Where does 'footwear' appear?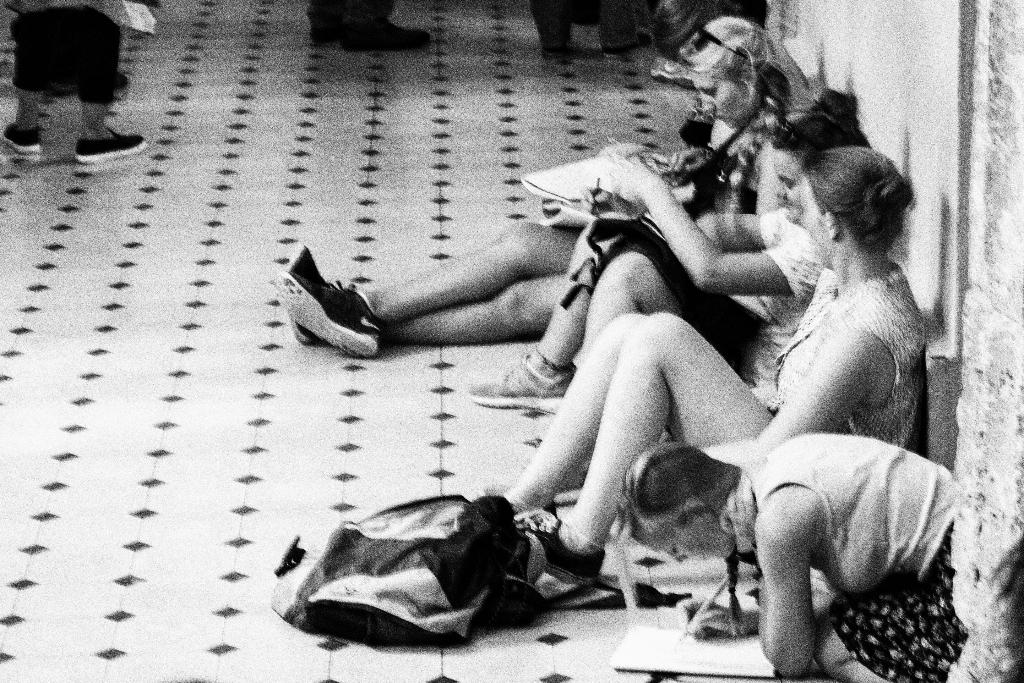
Appears at (73, 126, 144, 159).
